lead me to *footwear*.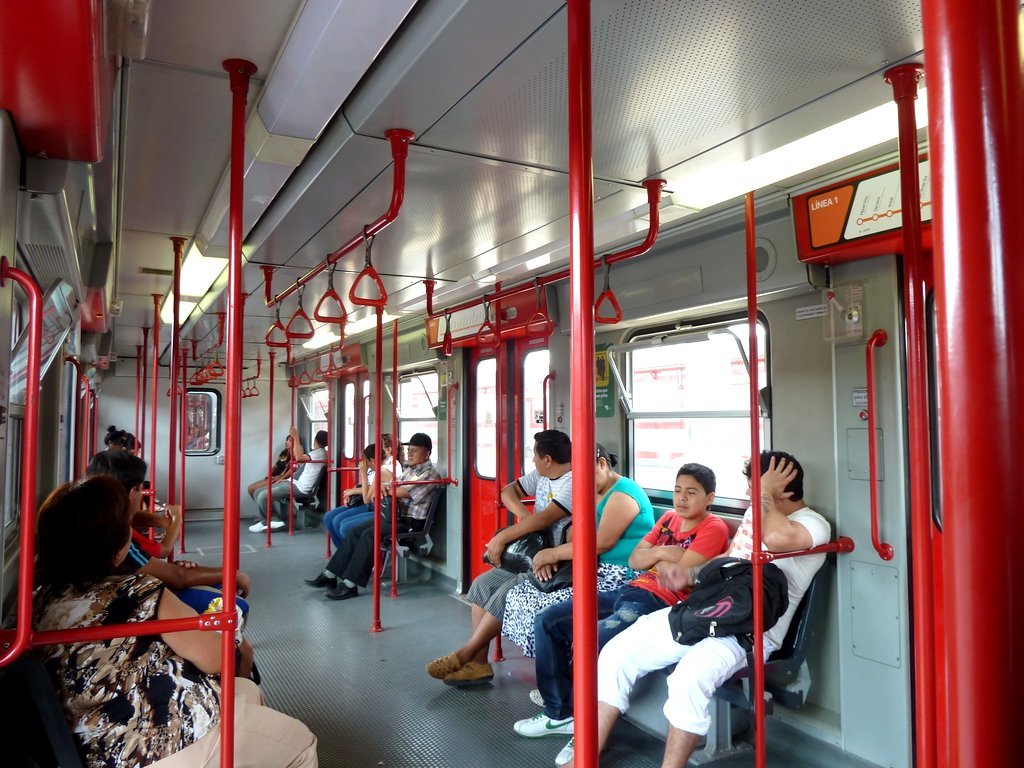
Lead to (418,647,461,682).
